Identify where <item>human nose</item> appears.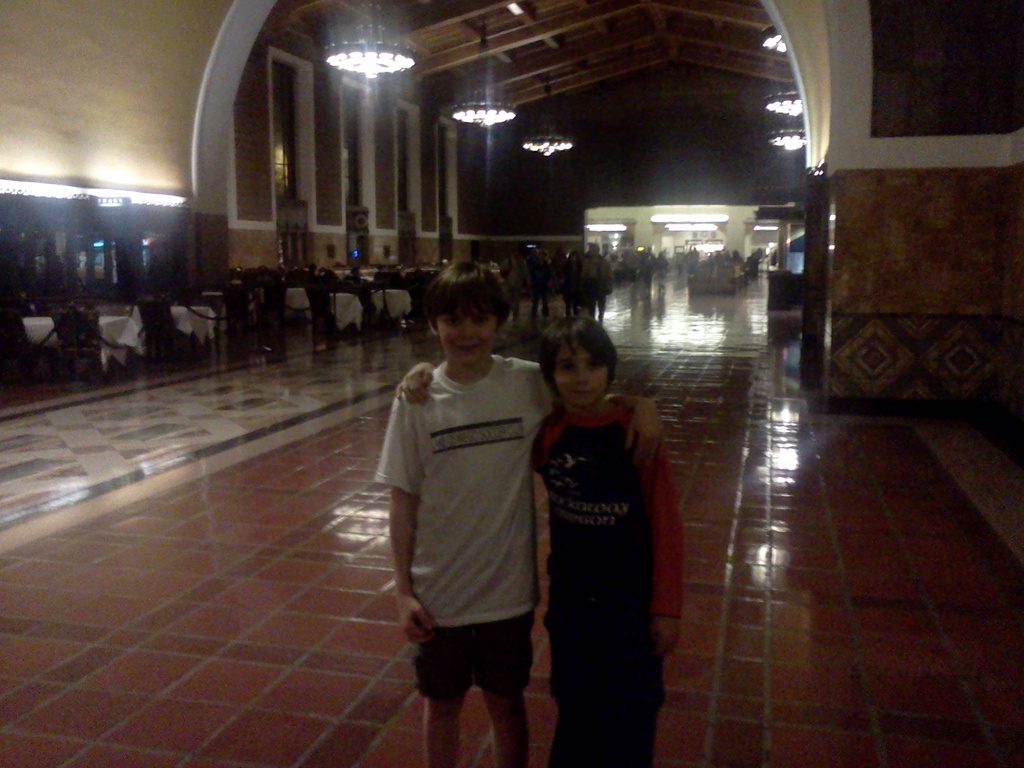
Appears at box(462, 321, 477, 336).
